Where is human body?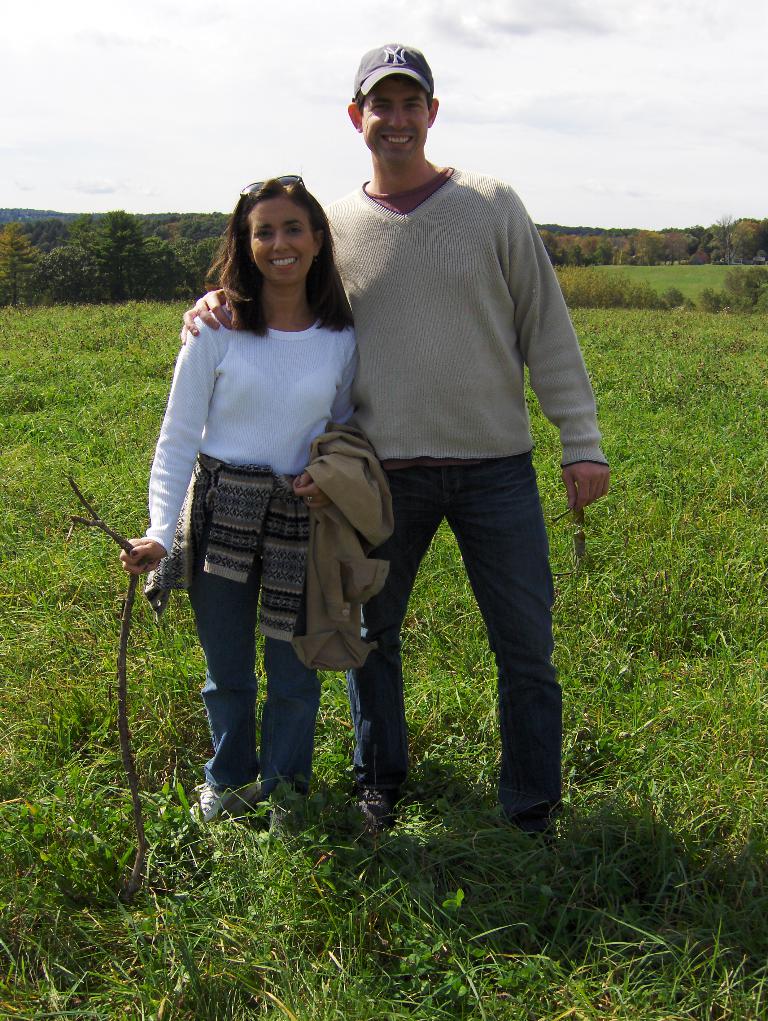
<bbox>179, 45, 608, 843</bbox>.
